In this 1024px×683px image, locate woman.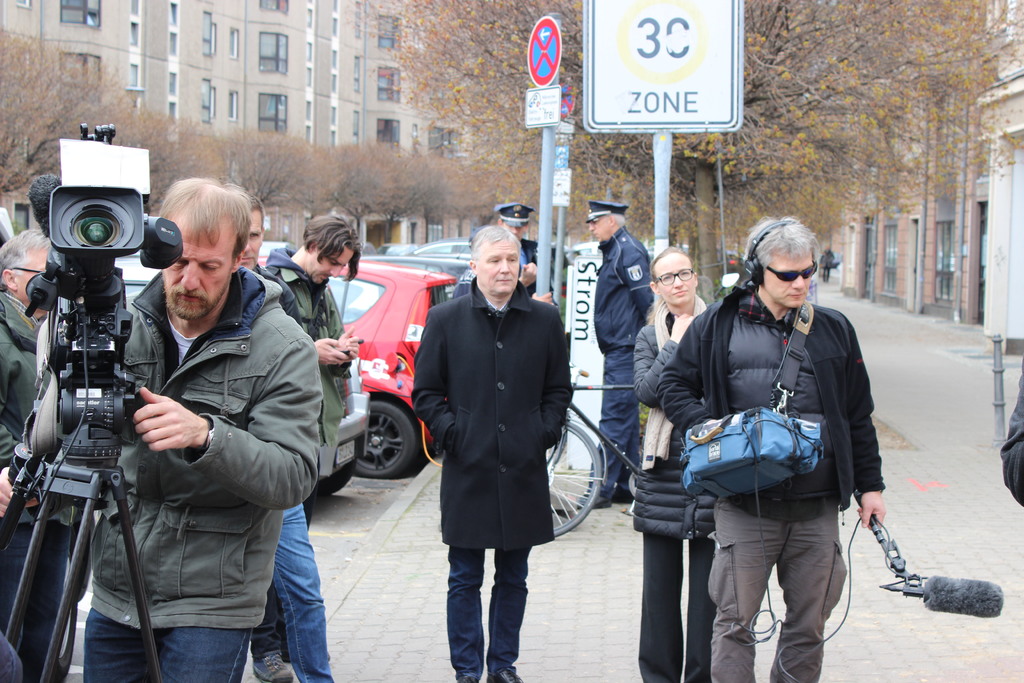
Bounding box: x1=636, y1=249, x2=716, y2=682.
